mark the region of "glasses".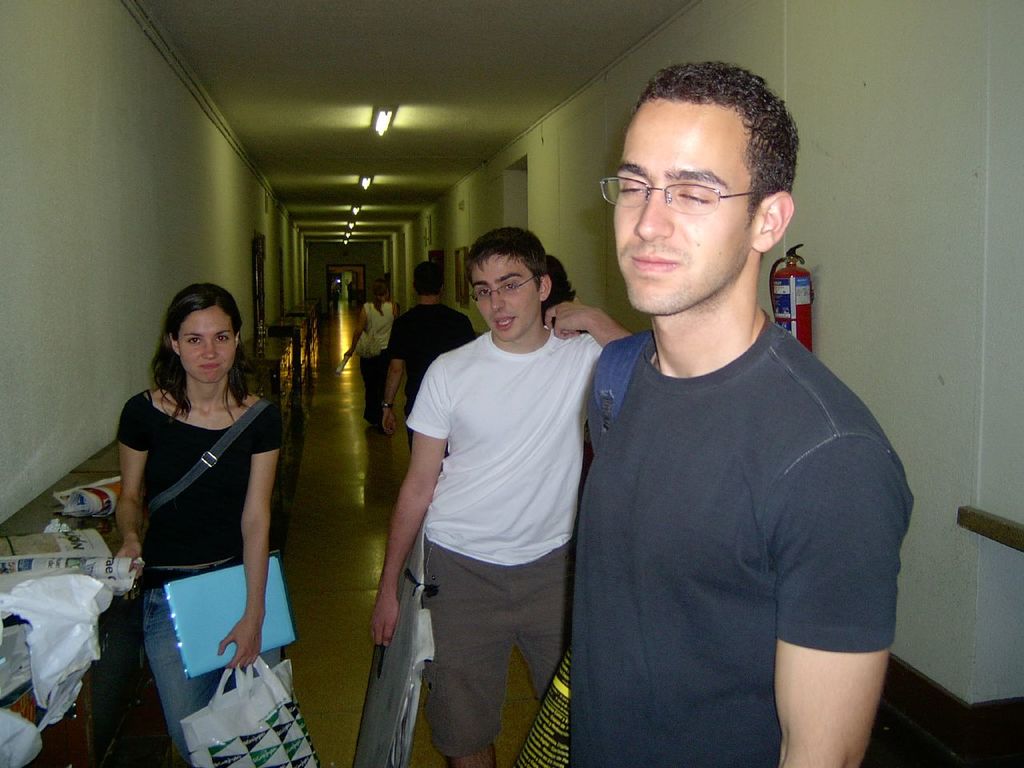
Region: 600/159/774/212.
